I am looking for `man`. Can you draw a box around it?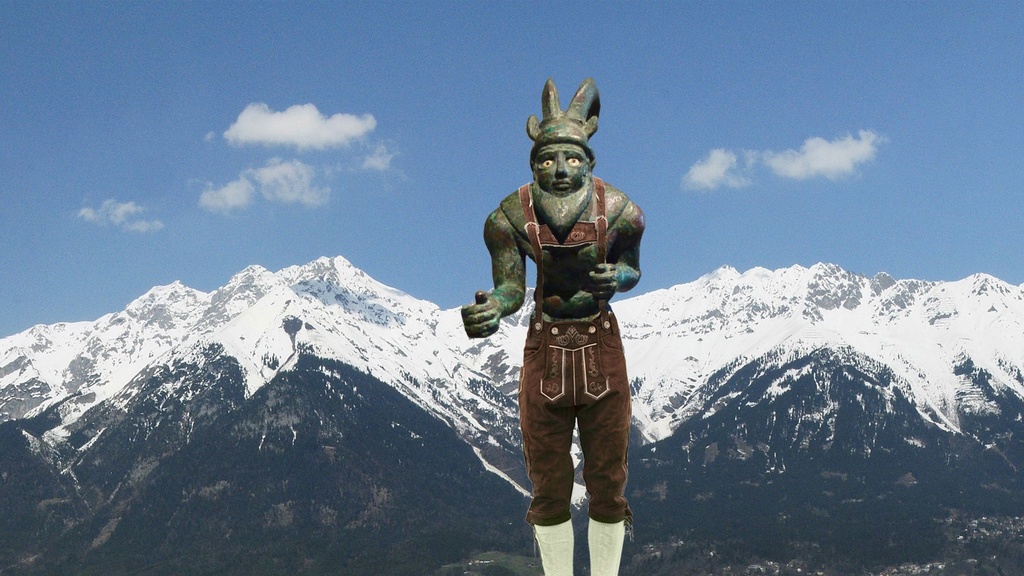
Sure, the bounding box is [460, 81, 644, 575].
